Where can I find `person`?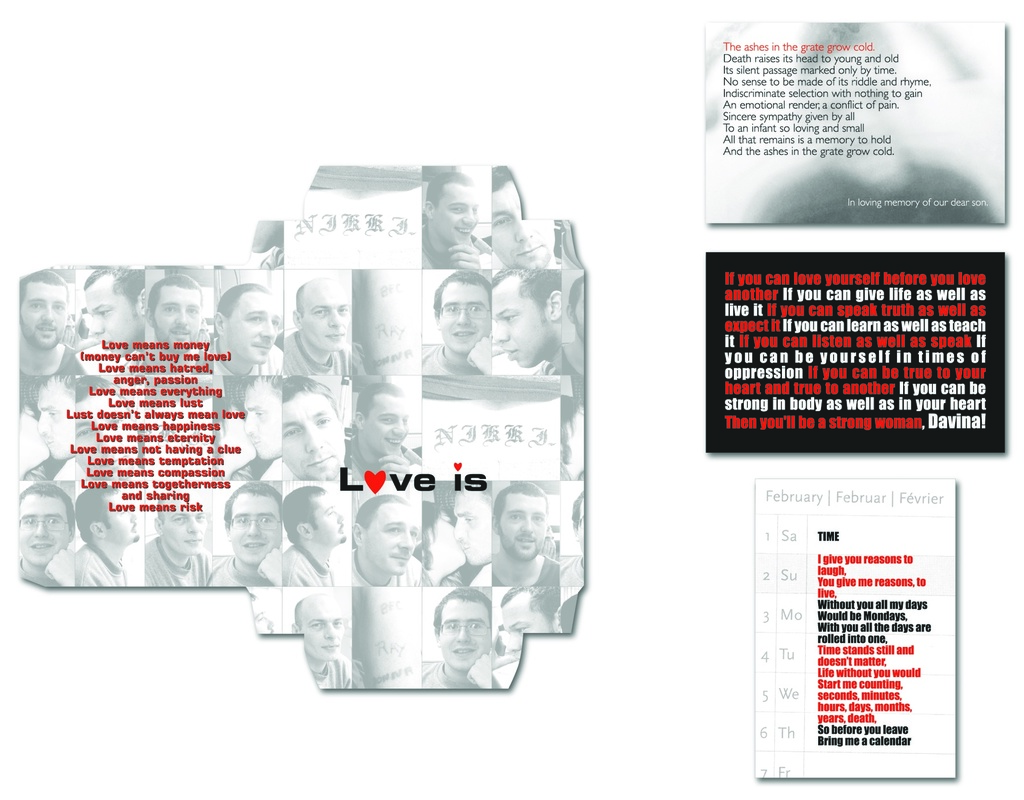
You can find it at [346,491,430,579].
